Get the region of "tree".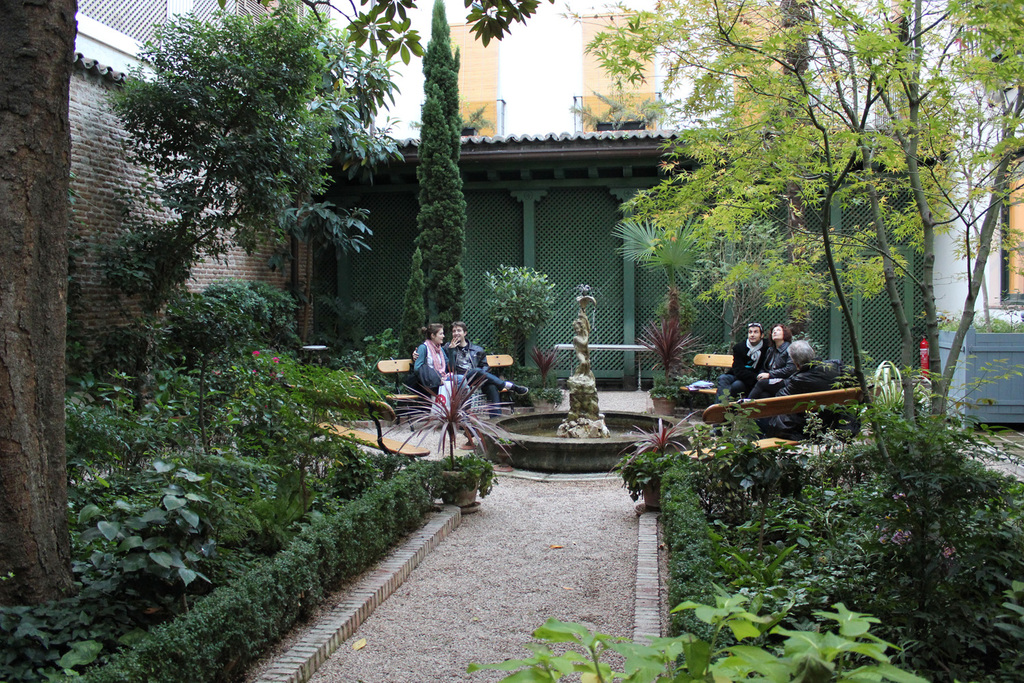
[599,0,1023,551].
